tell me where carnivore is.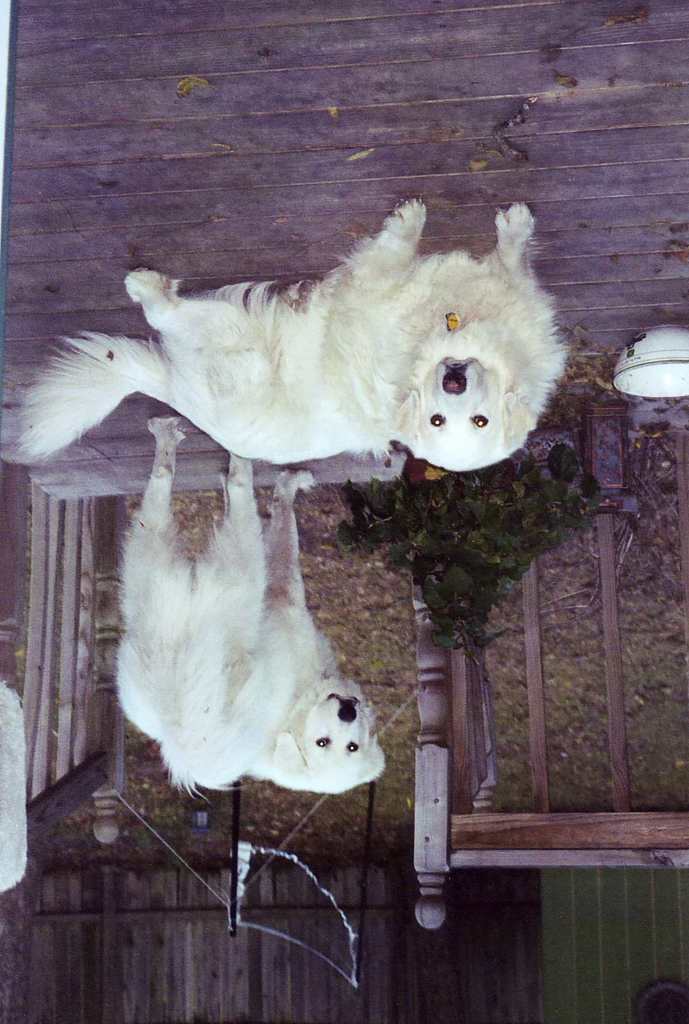
carnivore is at (77,393,410,805).
